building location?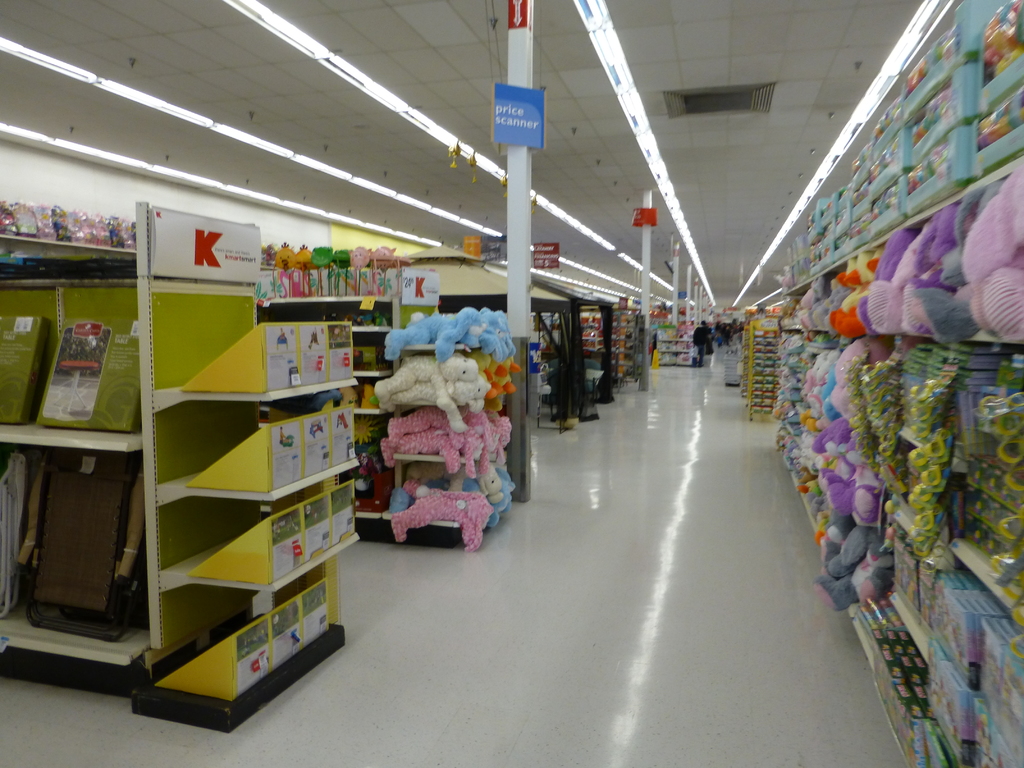
rect(1, 0, 1023, 767)
